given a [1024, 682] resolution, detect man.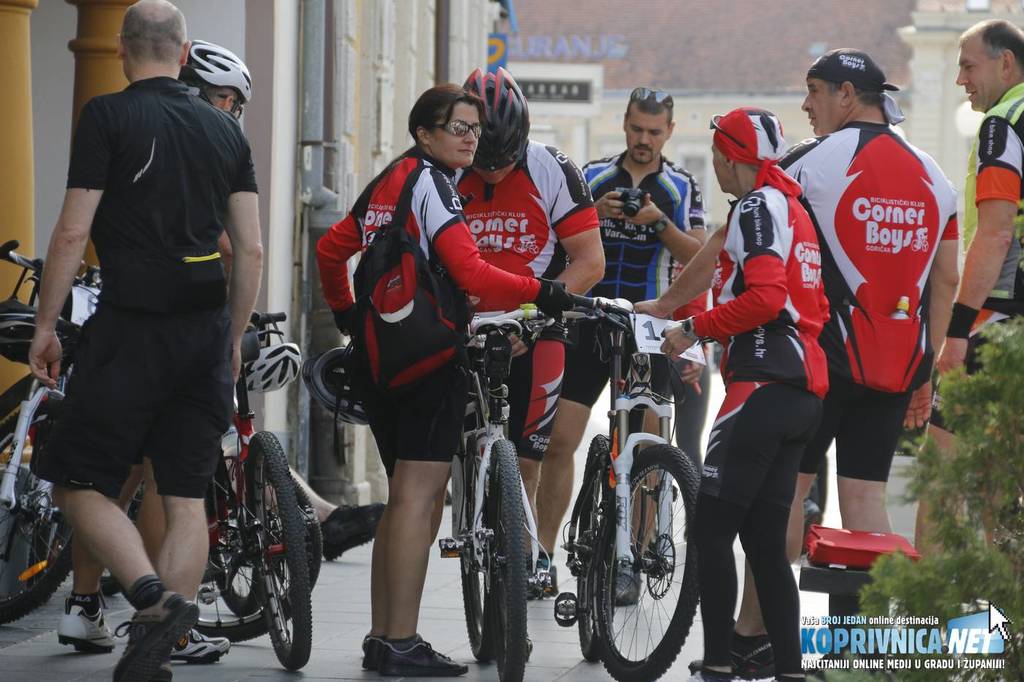
bbox(911, 14, 1023, 564).
